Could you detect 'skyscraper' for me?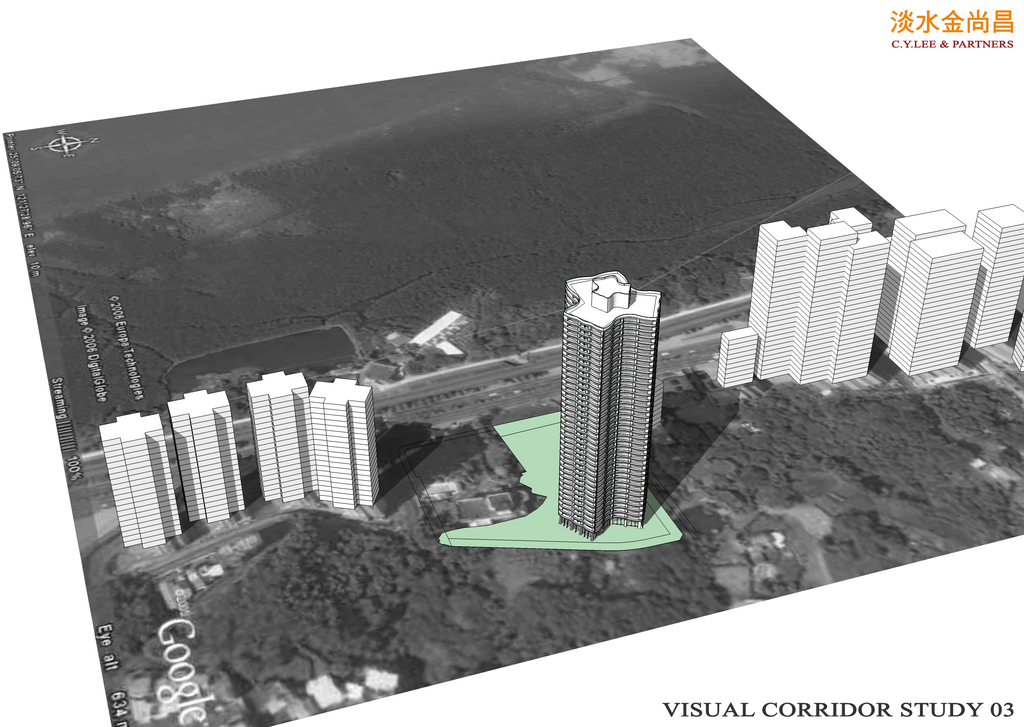
Detection result: left=550, top=234, right=662, bottom=557.
